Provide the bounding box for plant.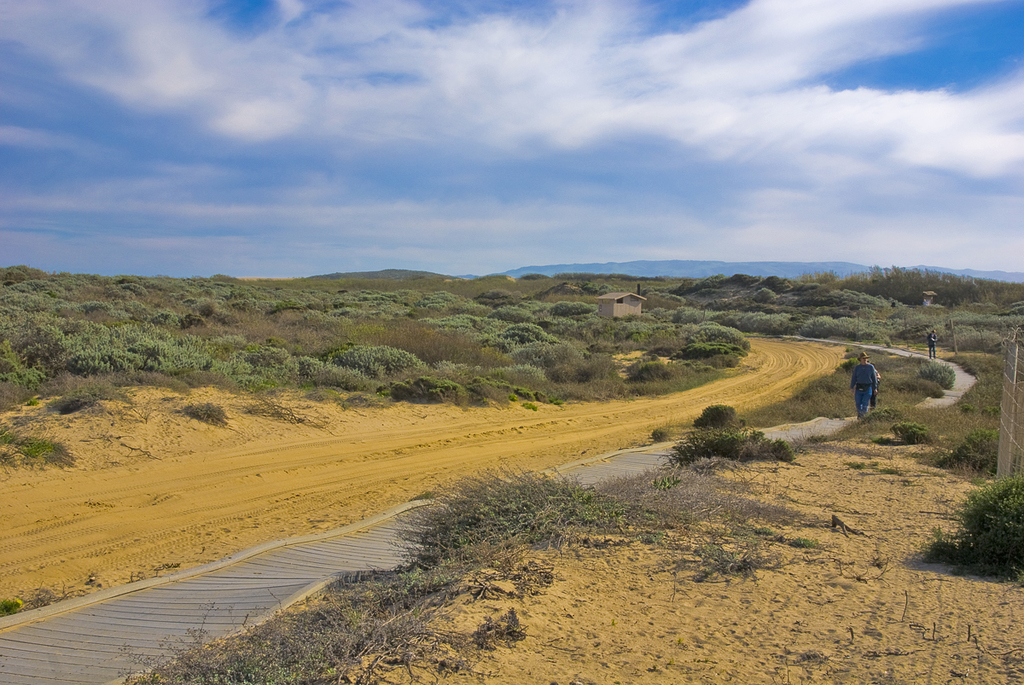
{"x1": 0, "y1": 340, "x2": 46, "y2": 390}.
